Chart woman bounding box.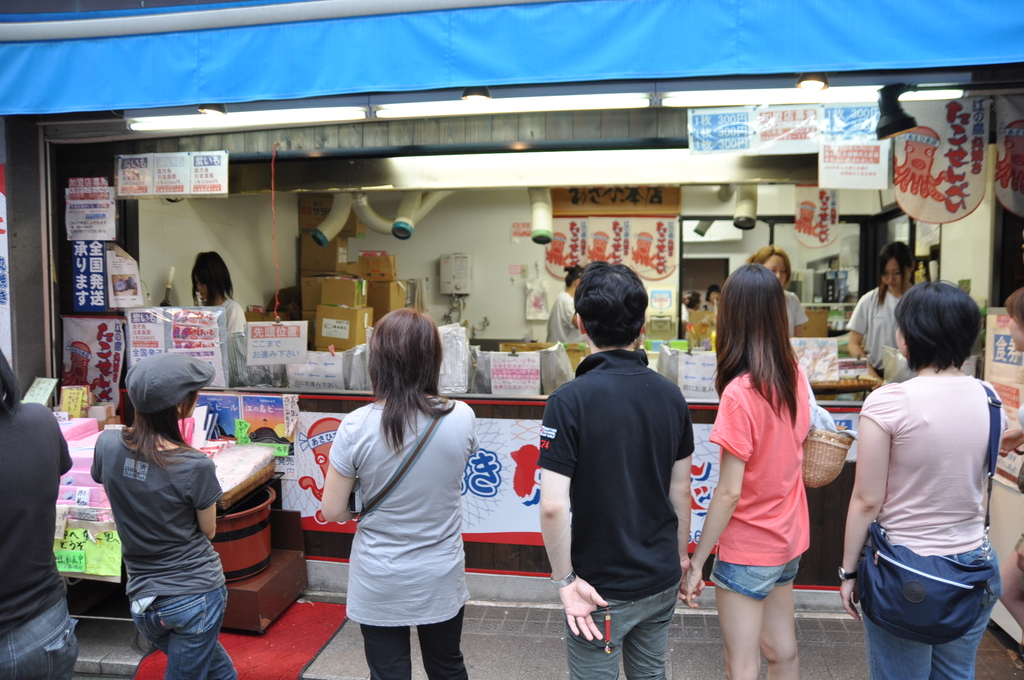
Charted: x1=849, y1=244, x2=929, y2=371.
